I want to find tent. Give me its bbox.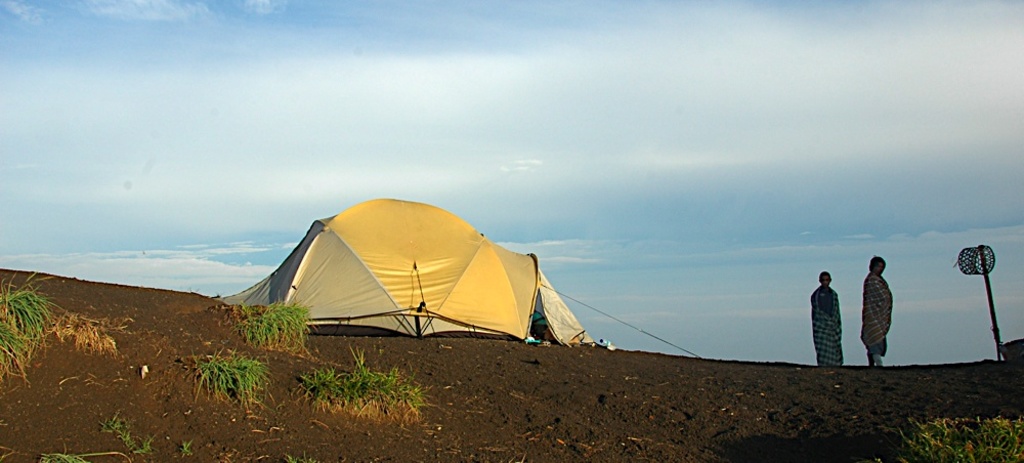
215/197/601/345.
